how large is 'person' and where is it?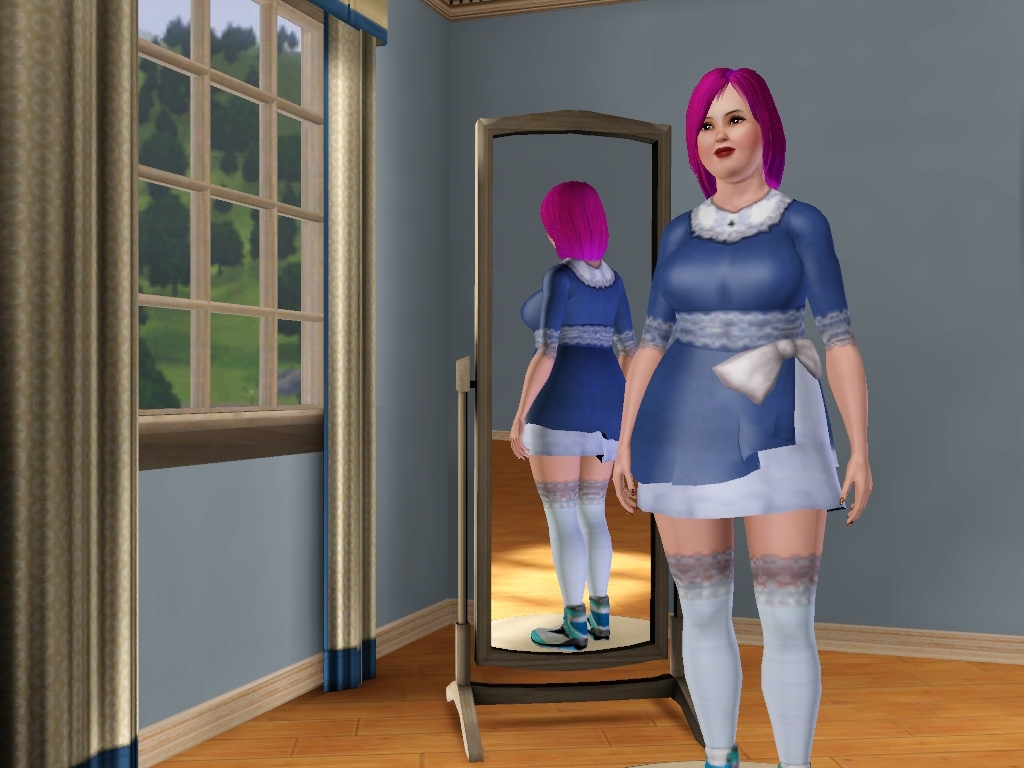
Bounding box: 500 142 651 668.
